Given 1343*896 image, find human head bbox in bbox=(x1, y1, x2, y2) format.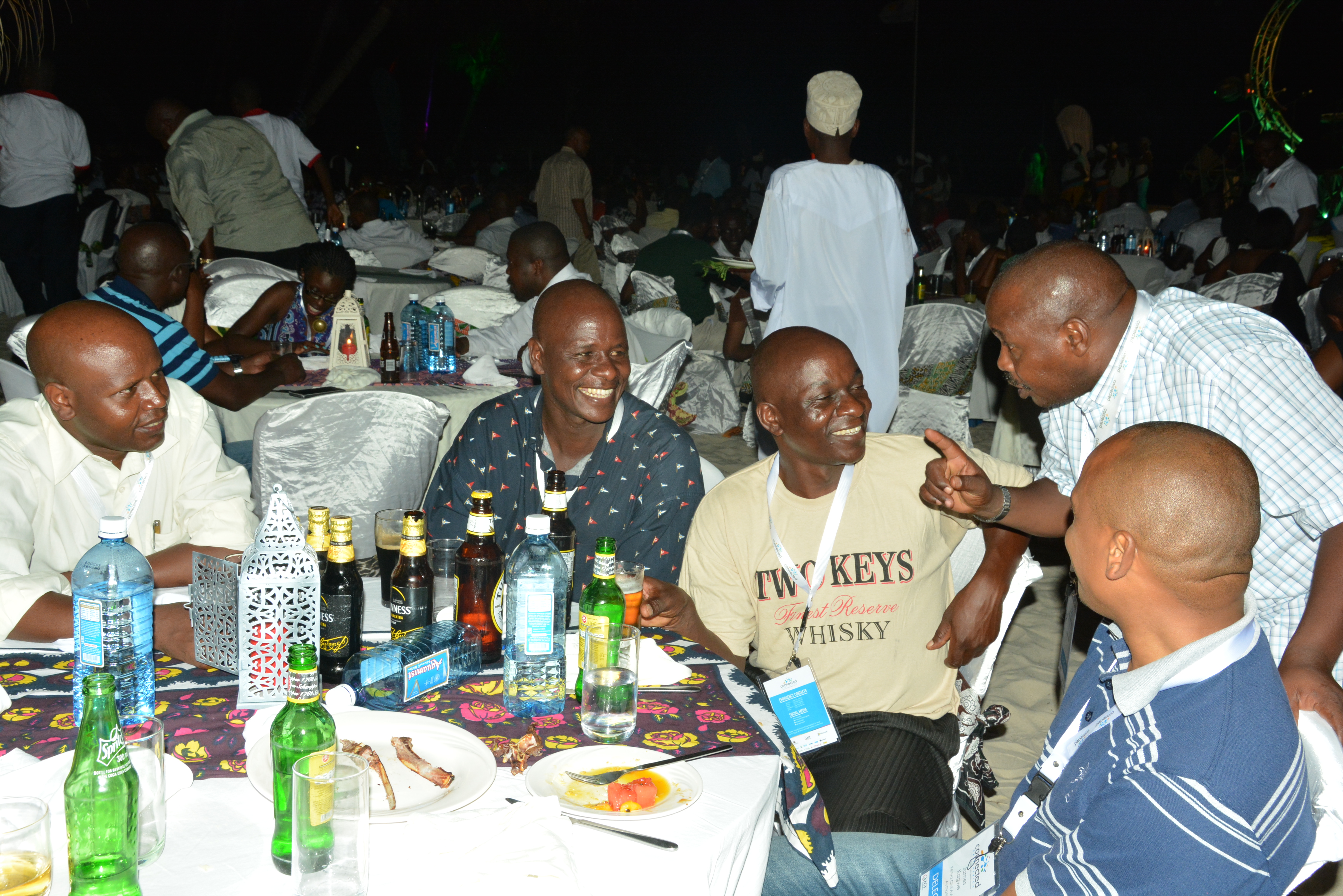
bbox=(157, 83, 188, 126).
